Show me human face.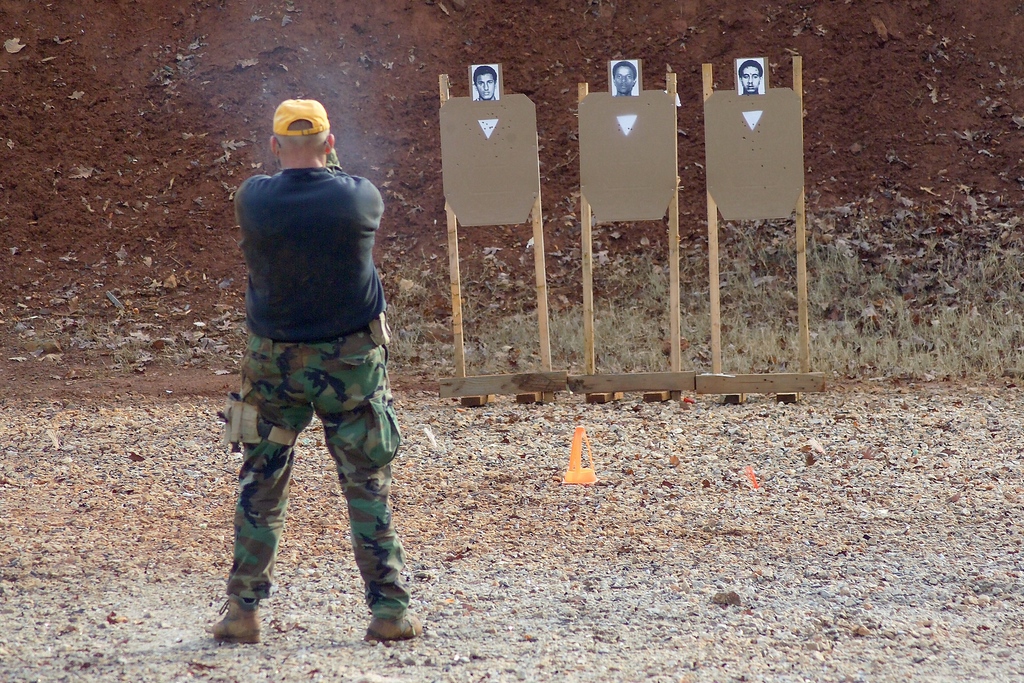
human face is here: 478 77 495 101.
